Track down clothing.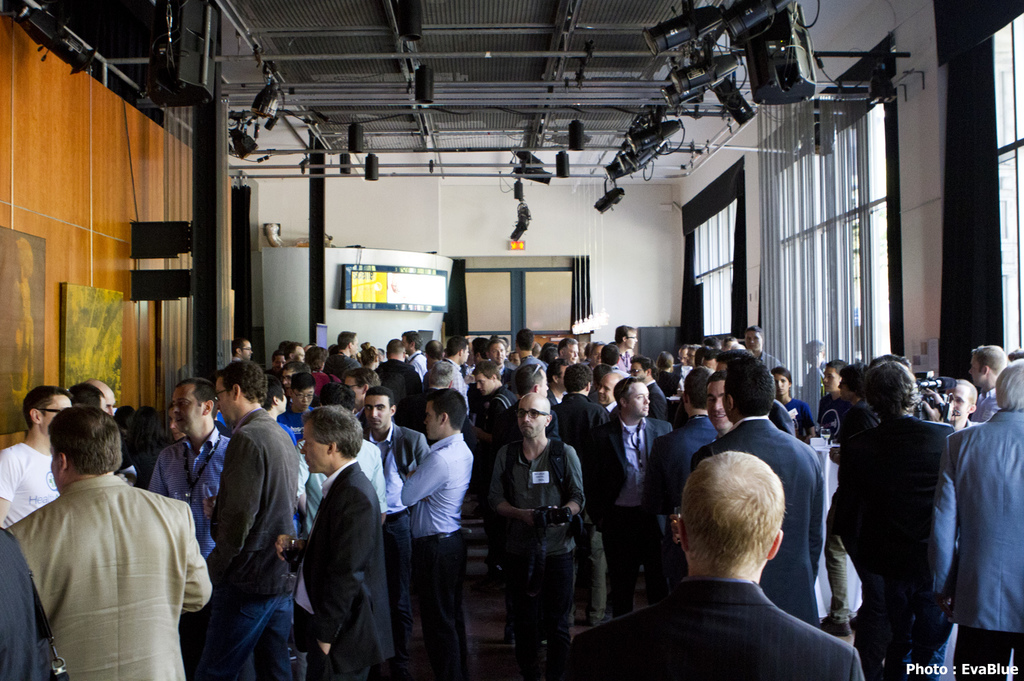
Tracked to 330:349:360:376.
